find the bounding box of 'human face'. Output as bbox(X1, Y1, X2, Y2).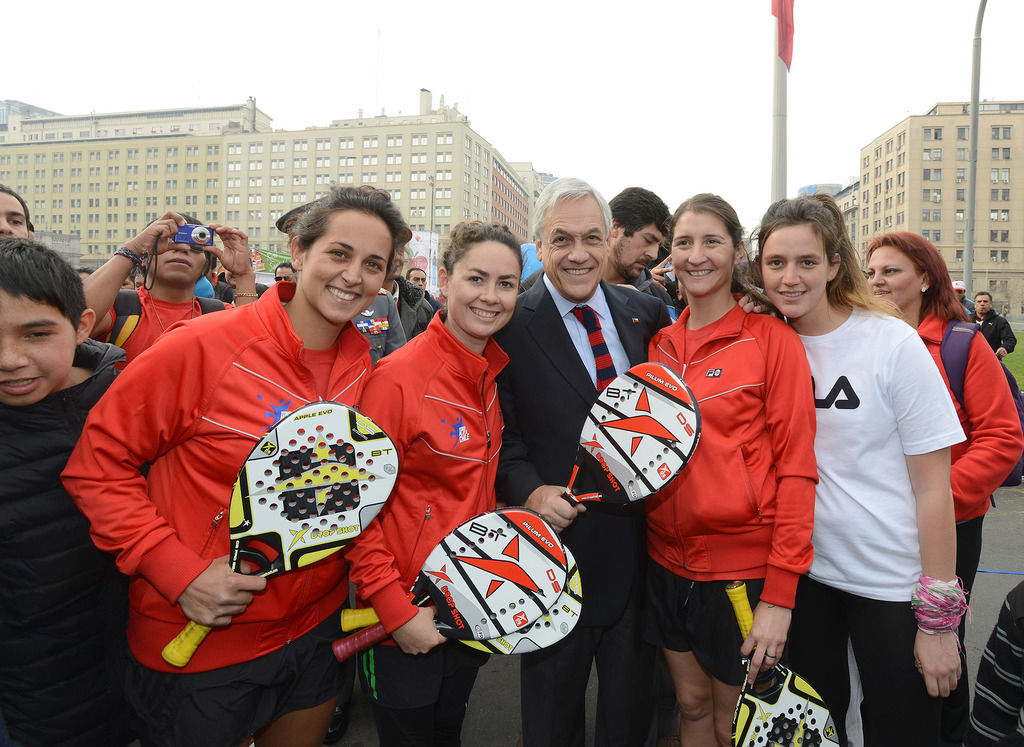
bbox(447, 243, 518, 340).
